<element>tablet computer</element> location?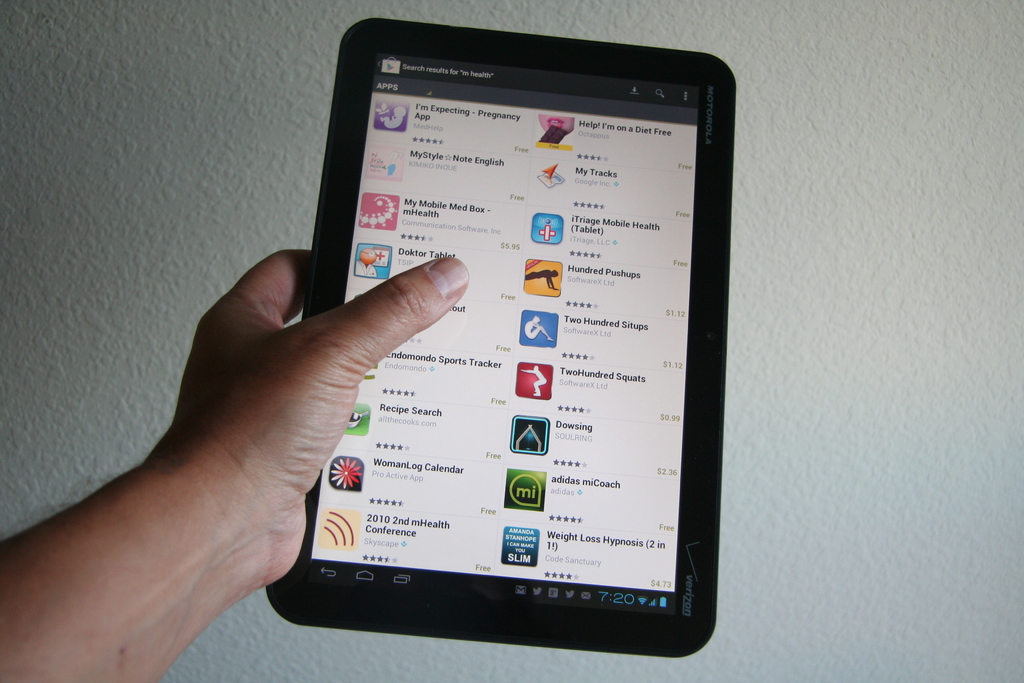
locate(260, 15, 740, 659)
